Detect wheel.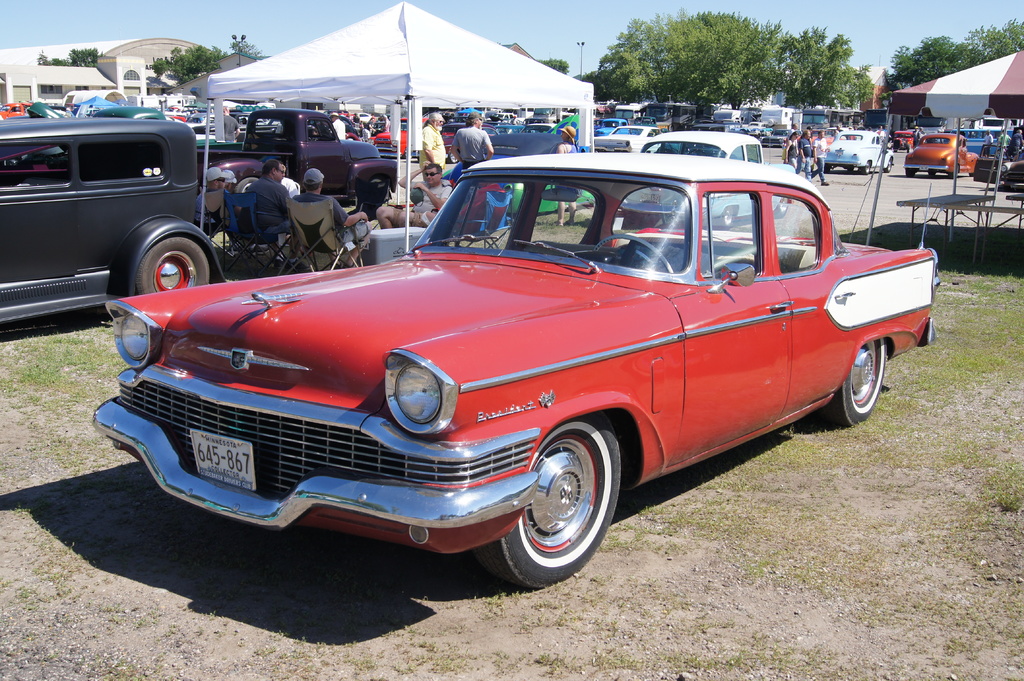
Detected at [x1=134, y1=233, x2=211, y2=298].
